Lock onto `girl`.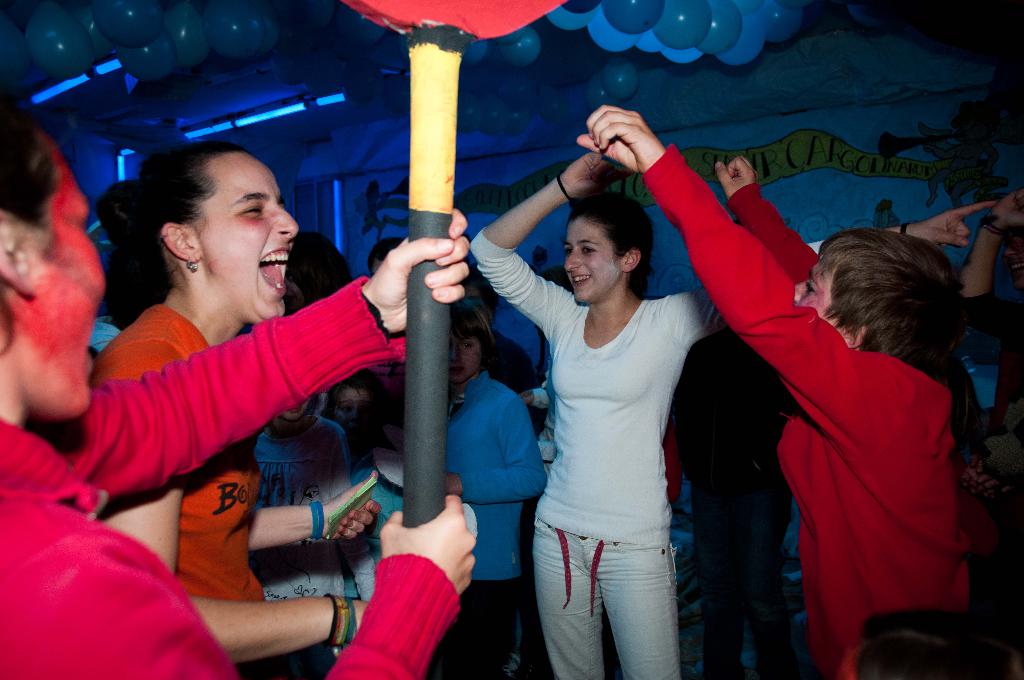
Locked: bbox(372, 299, 548, 679).
